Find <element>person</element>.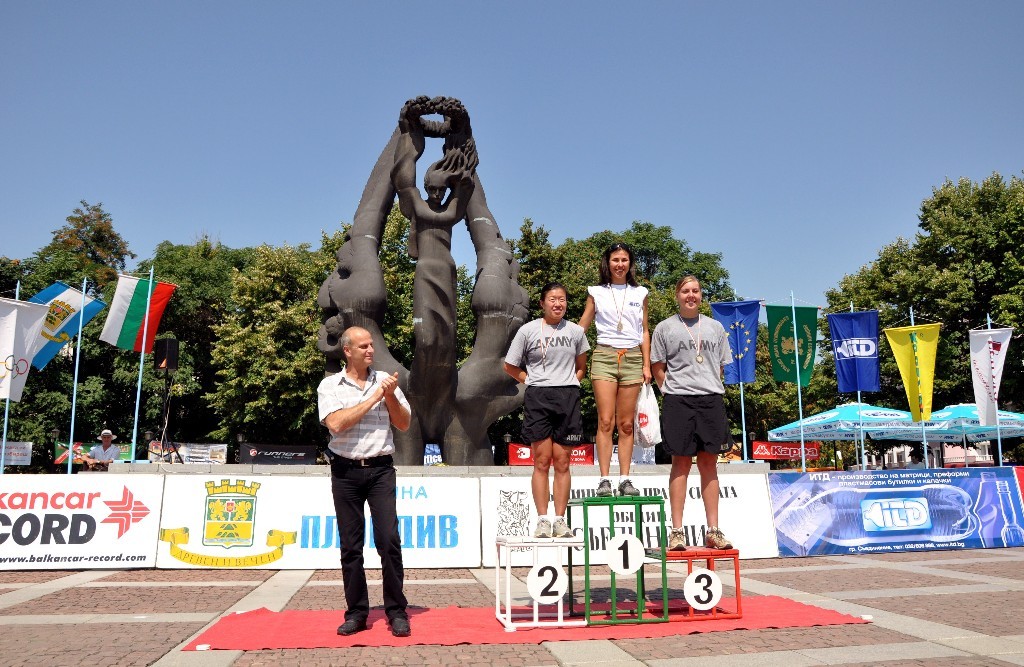
[316,328,411,637].
